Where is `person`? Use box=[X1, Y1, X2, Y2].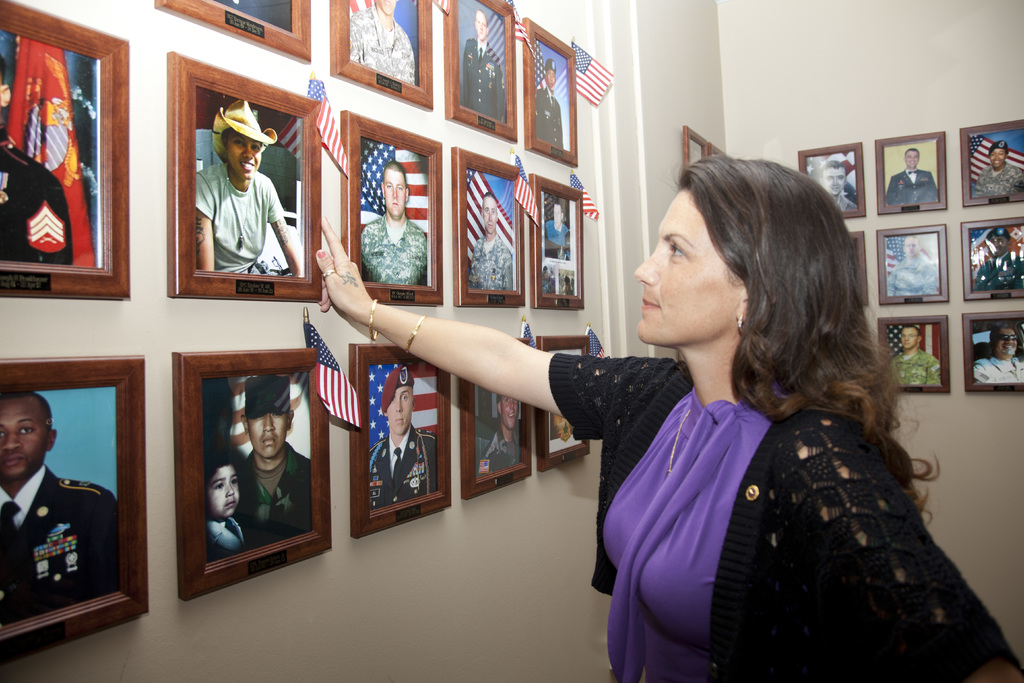
box=[316, 152, 1023, 682].
